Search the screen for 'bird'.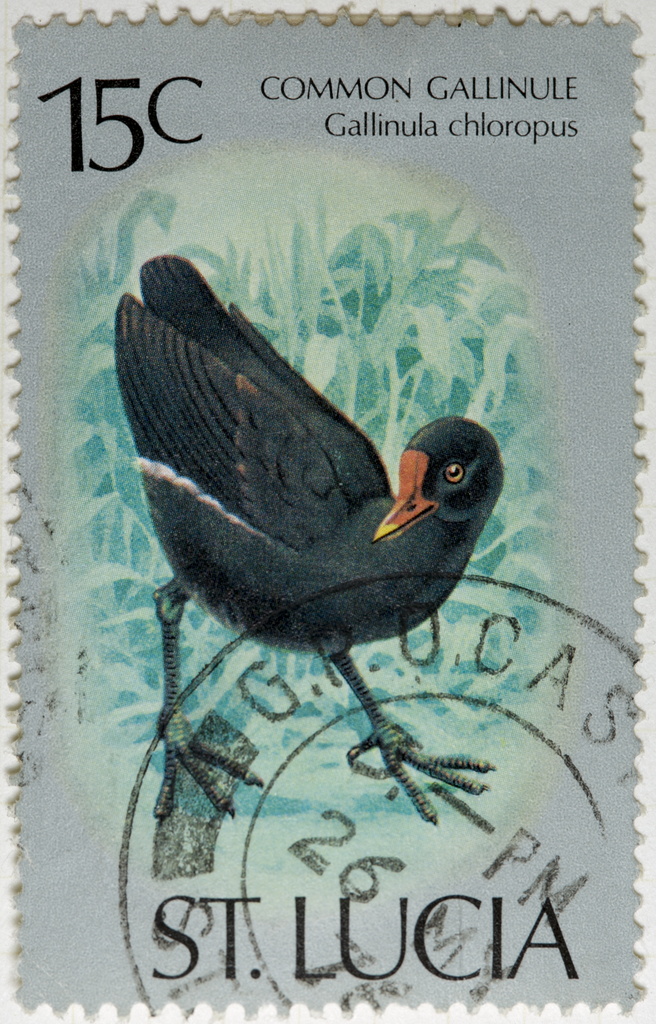
Found at pyautogui.locateOnScreen(113, 252, 504, 823).
